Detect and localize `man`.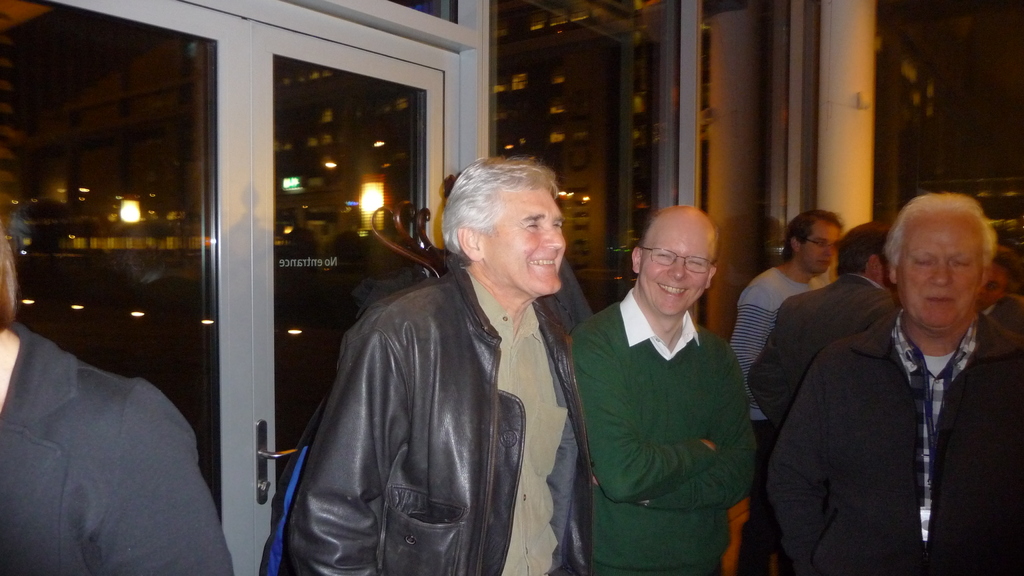
Localized at (x1=564, y1=194, x2=774, y2=568).
